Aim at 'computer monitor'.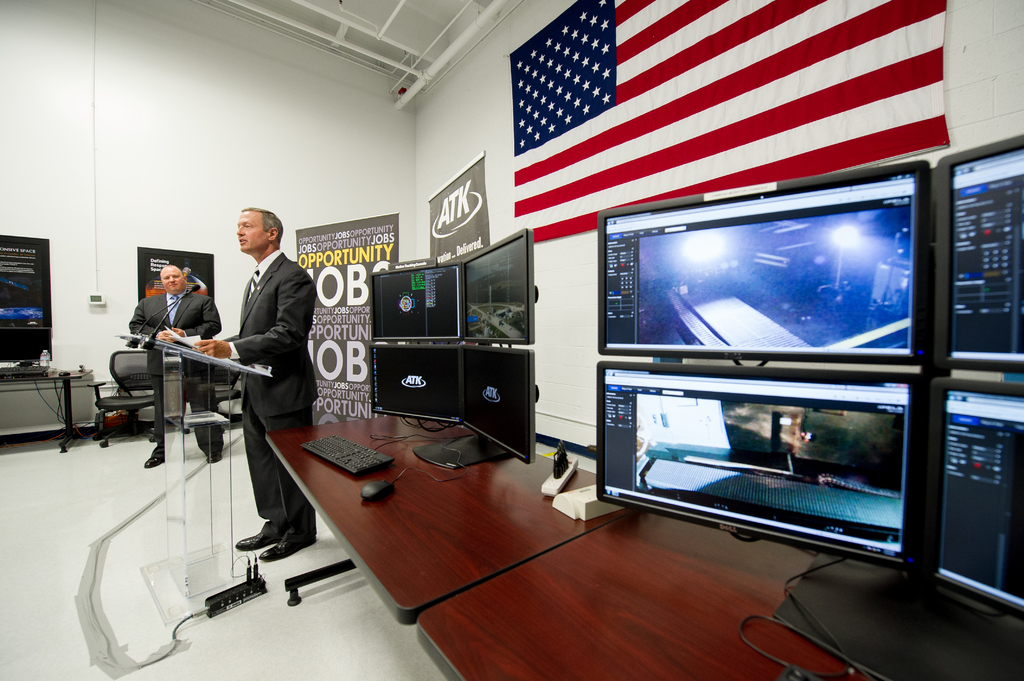
Aimed at x1=932, y1=132, x2=1023, y2=378.
